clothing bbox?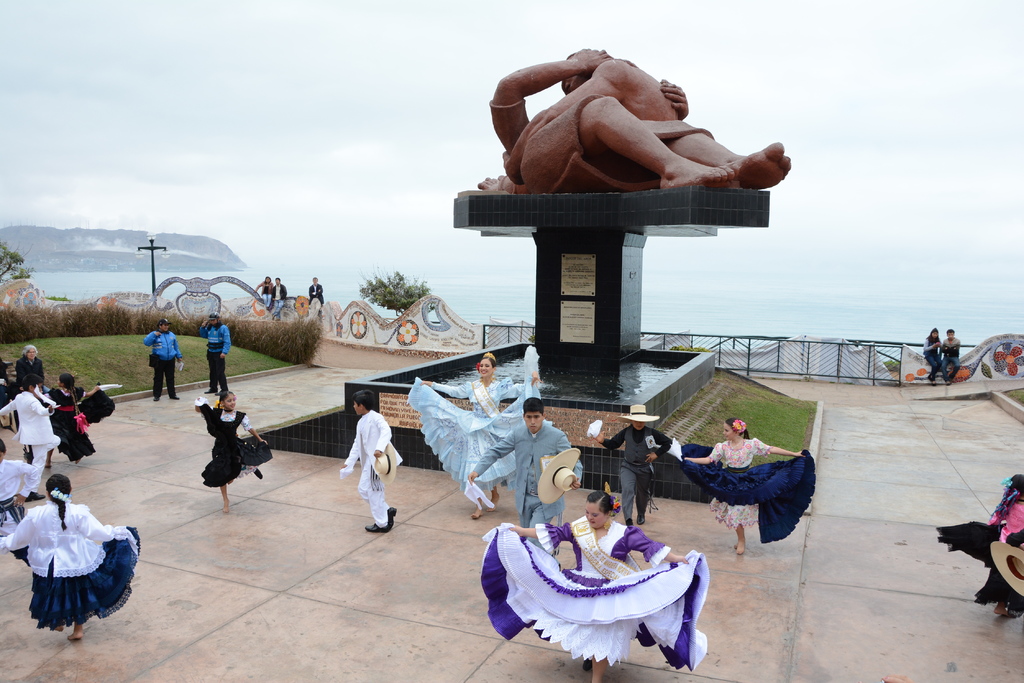
<region>16, 355, 45, 392</region>
